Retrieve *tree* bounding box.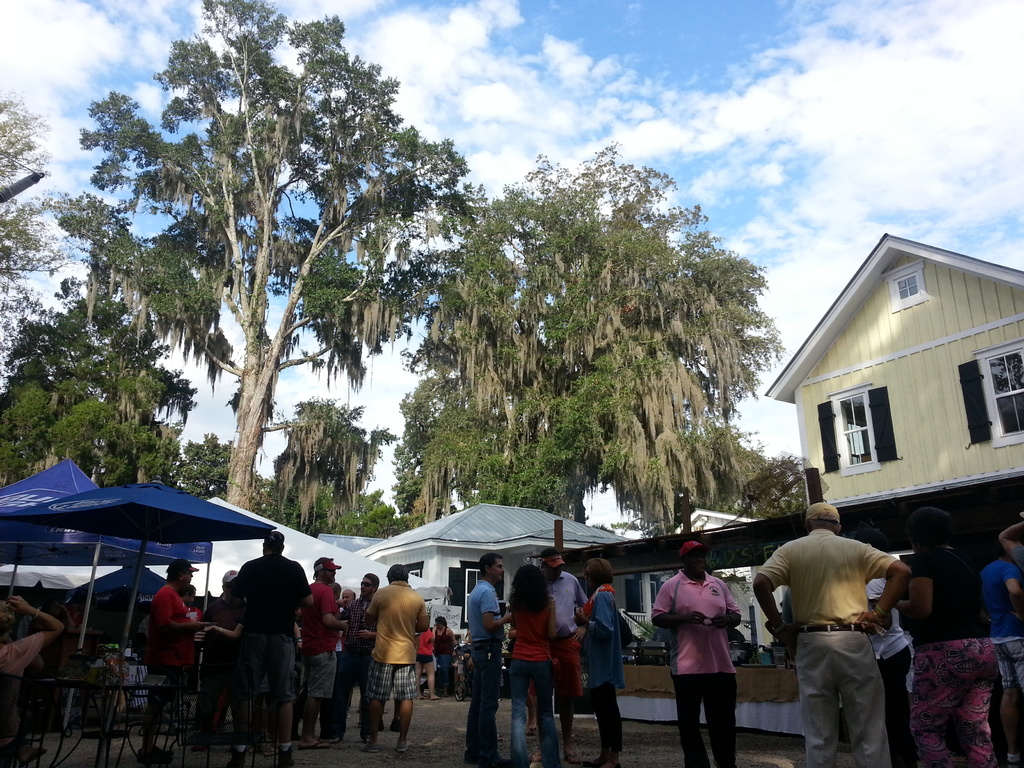
Bounding box: (280,484,406,541).
